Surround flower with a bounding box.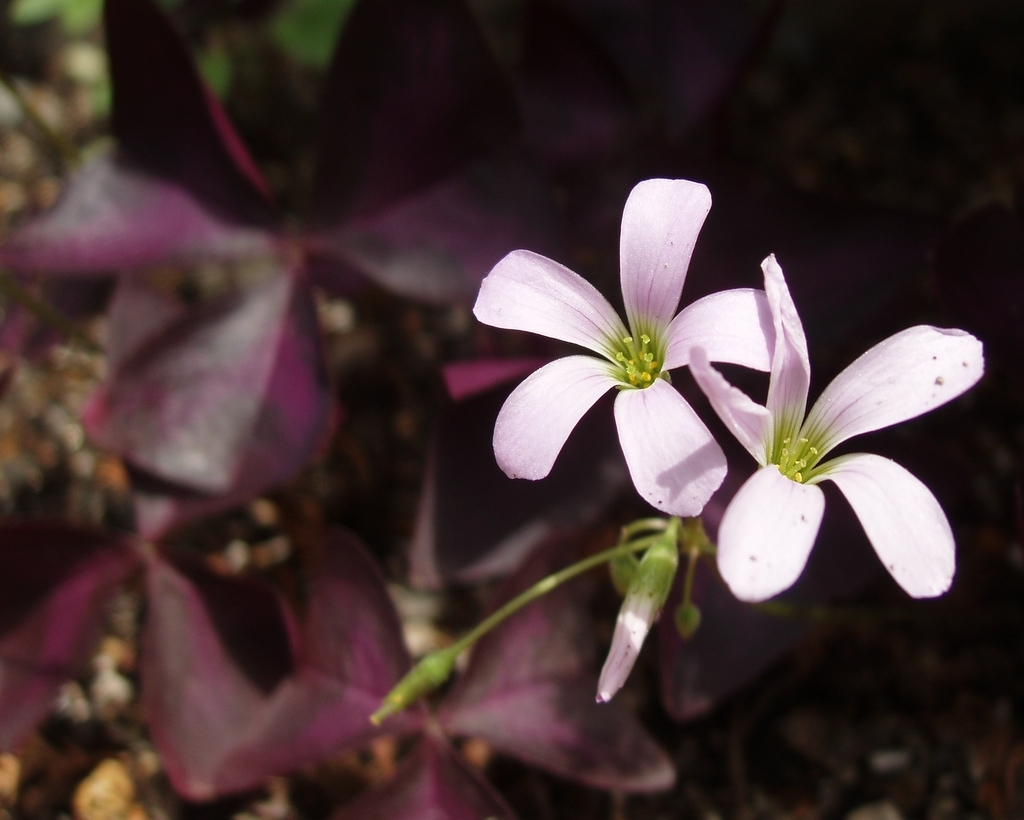
686/256/986/604.
